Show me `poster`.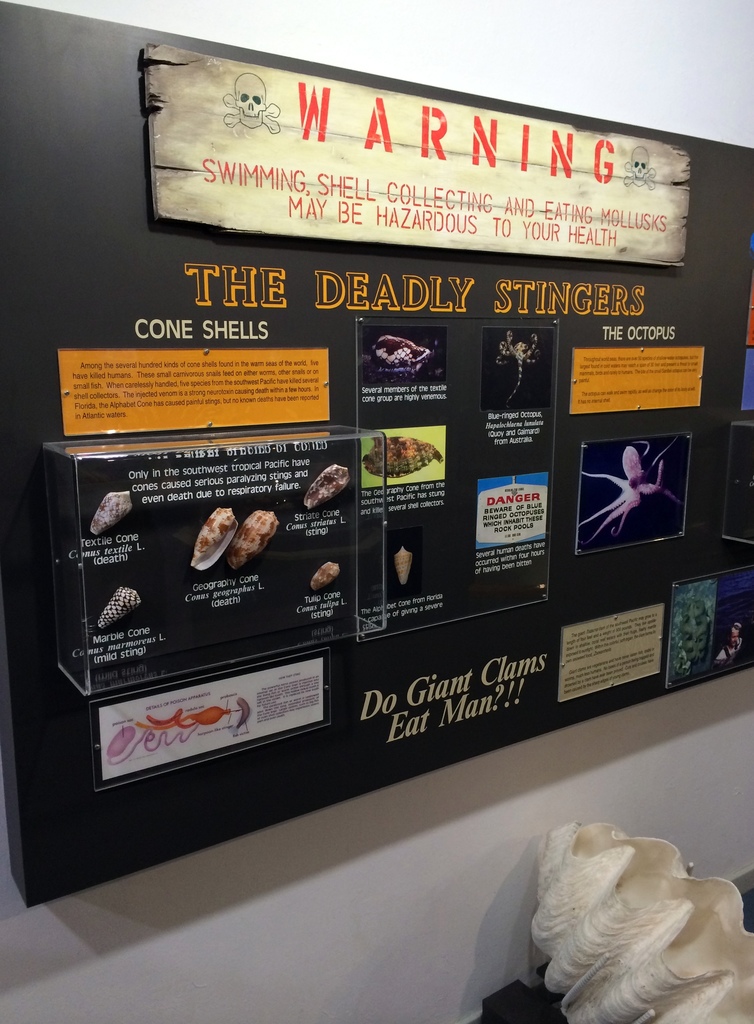
`poster` is here: 573,436,694,555.
